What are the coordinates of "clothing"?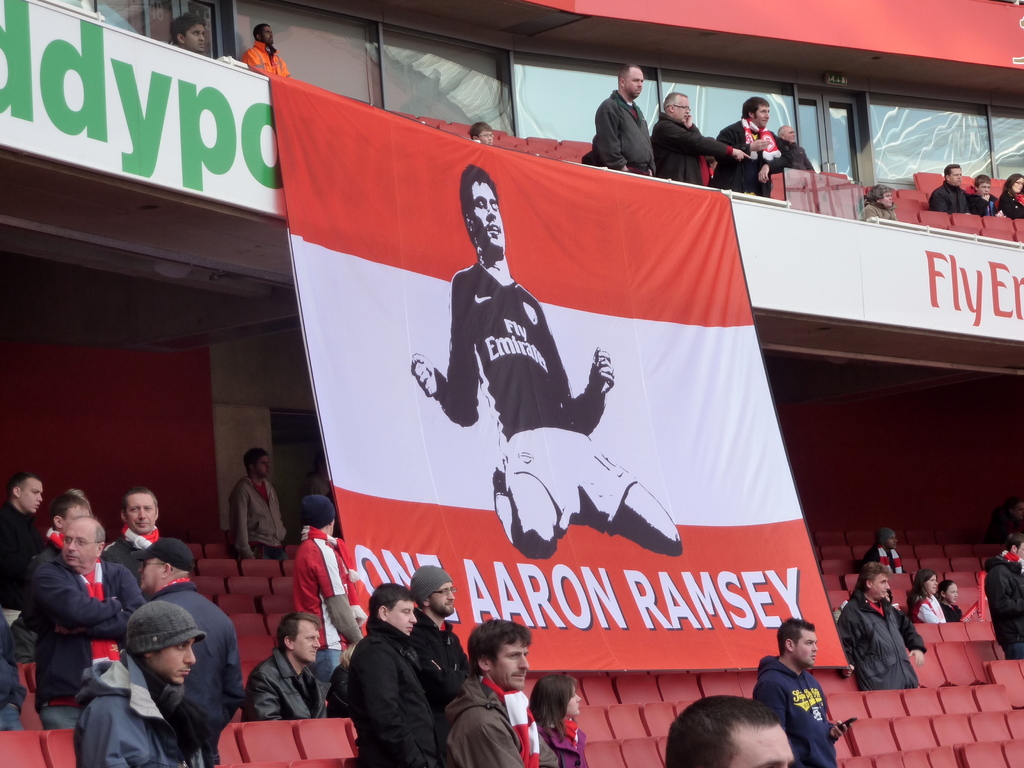
x1=1009, y1=184, x2=1023, y2=220.
